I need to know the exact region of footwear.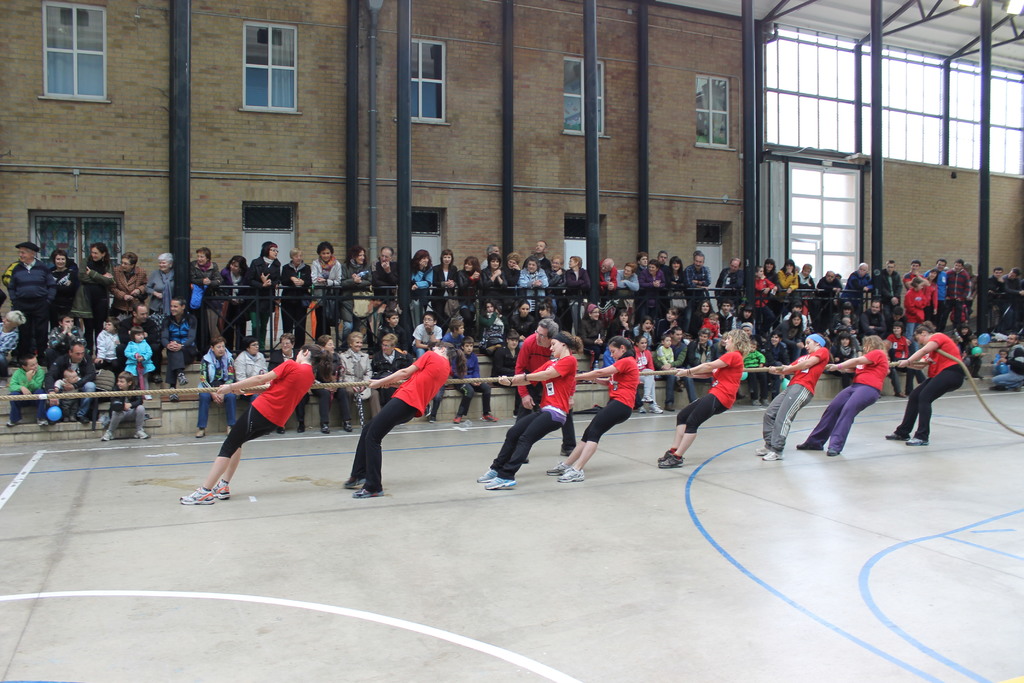
Region: [left=476, top=469, right=495, bottom=483].
